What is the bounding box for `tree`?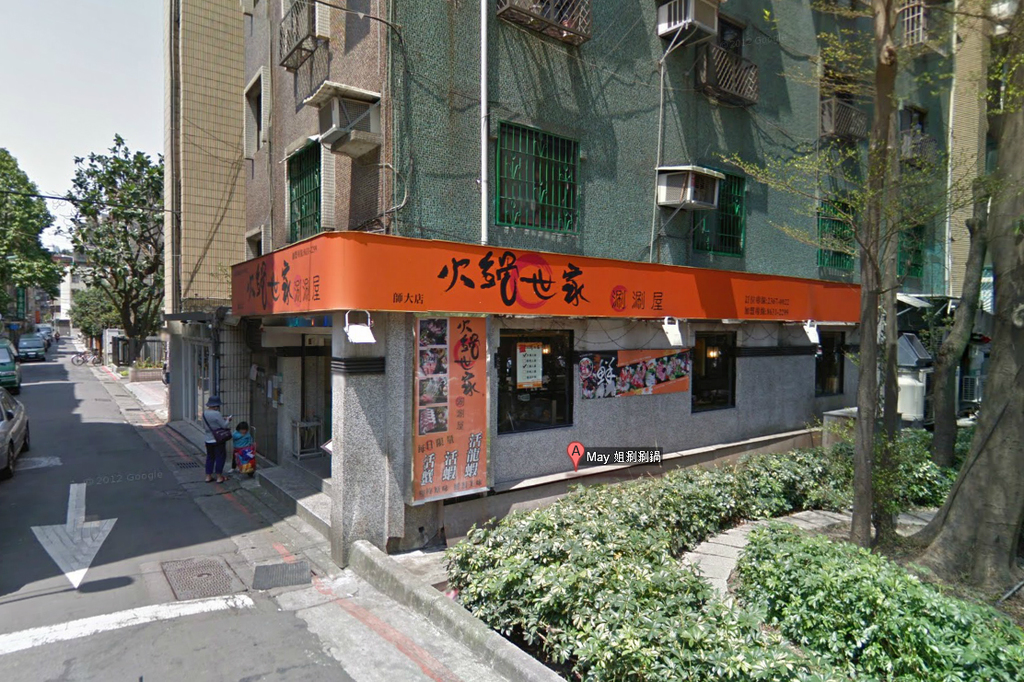
(716, 0, 994, 562).
